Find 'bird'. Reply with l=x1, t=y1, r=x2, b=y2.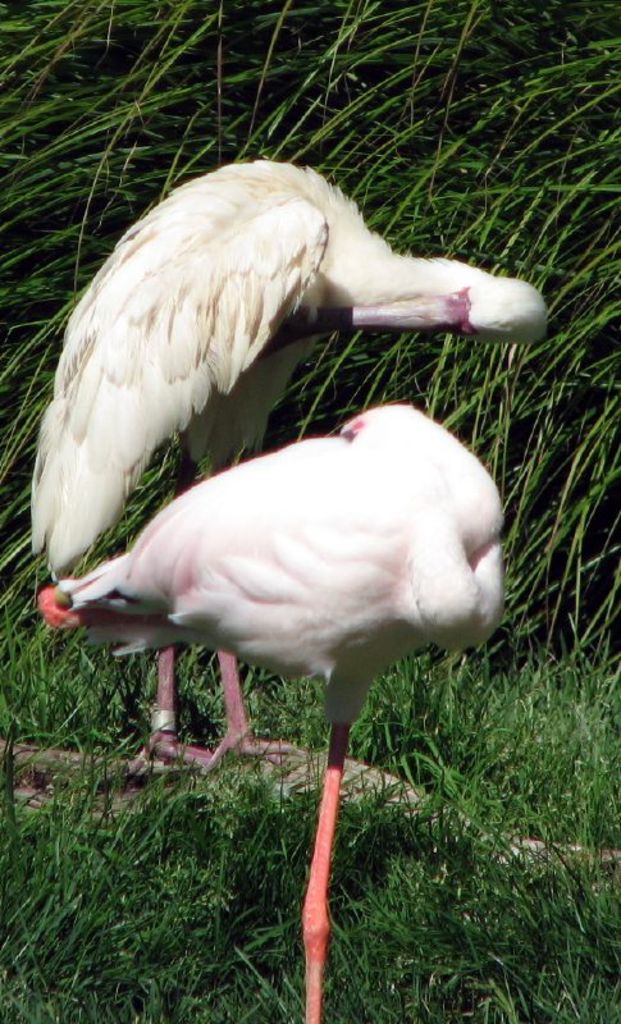
l=23, t=154, r=549, b=780.
